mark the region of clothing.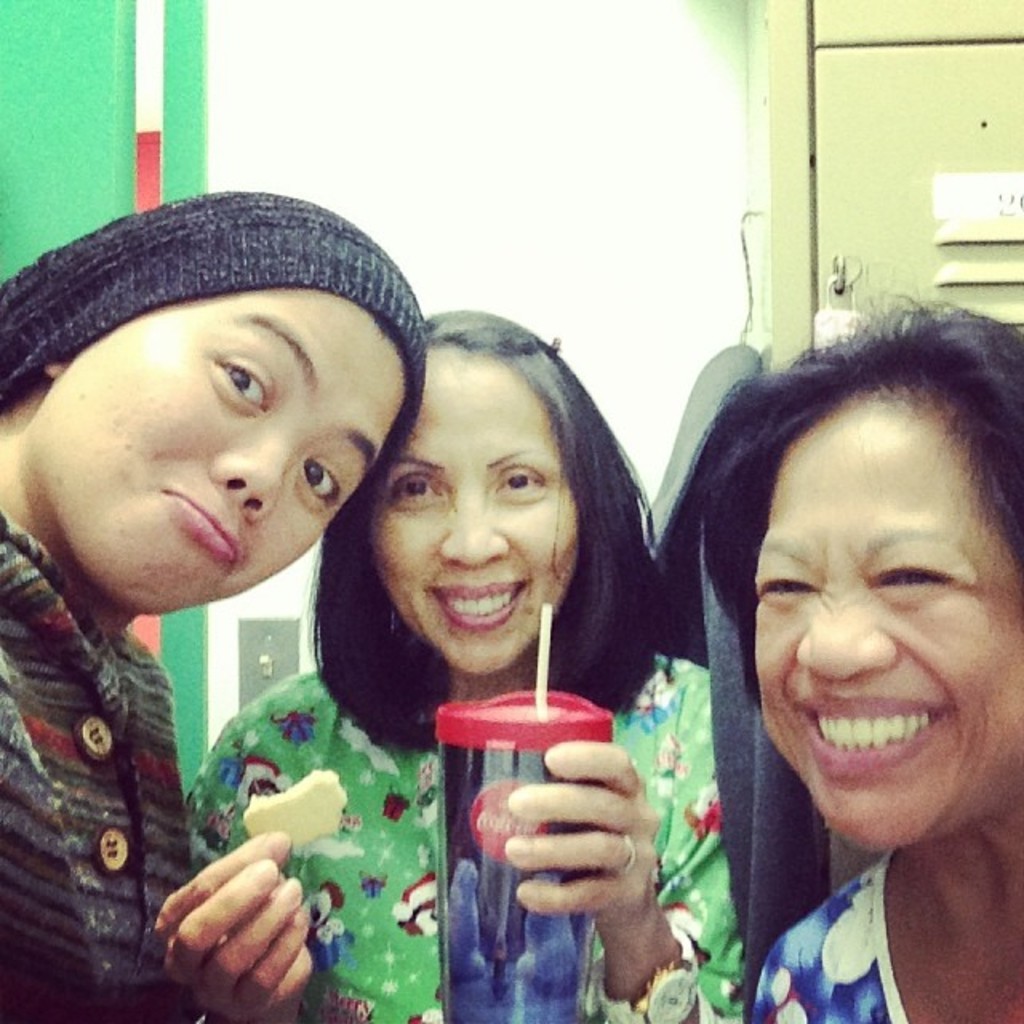
Region: Rect(0, 510, 218, 1022).
